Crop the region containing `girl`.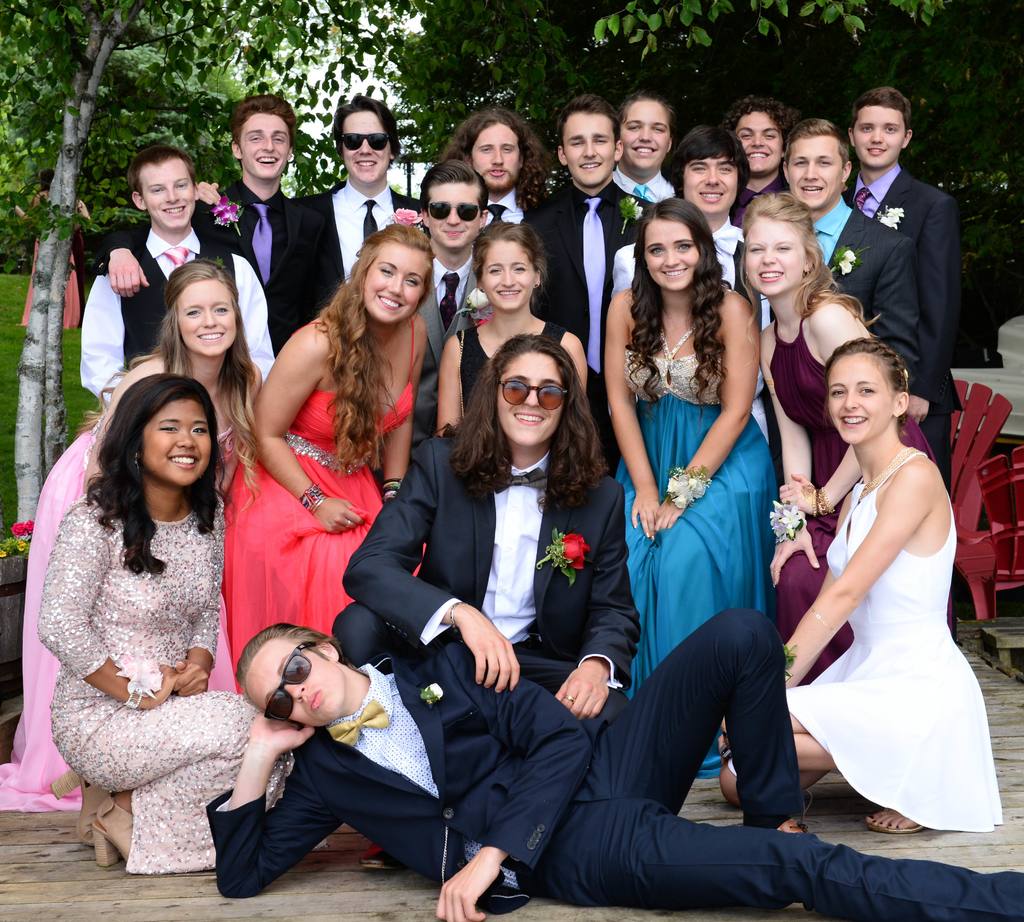
Crop region: rect(436, 220, 607, 449).
